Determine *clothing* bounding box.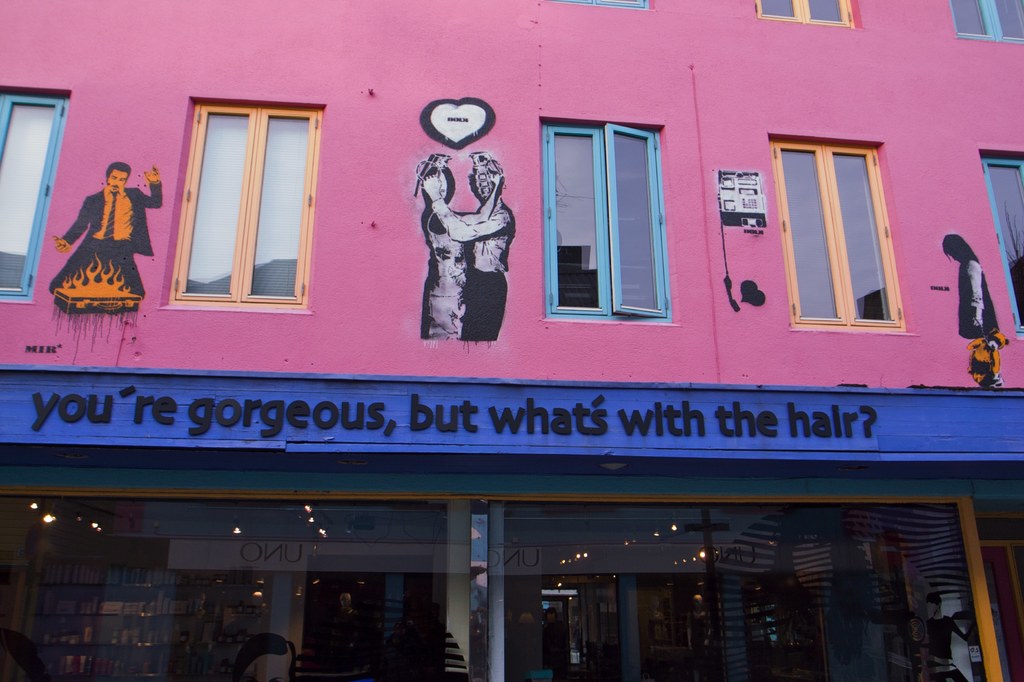
Determined: [428,185,524,345].
